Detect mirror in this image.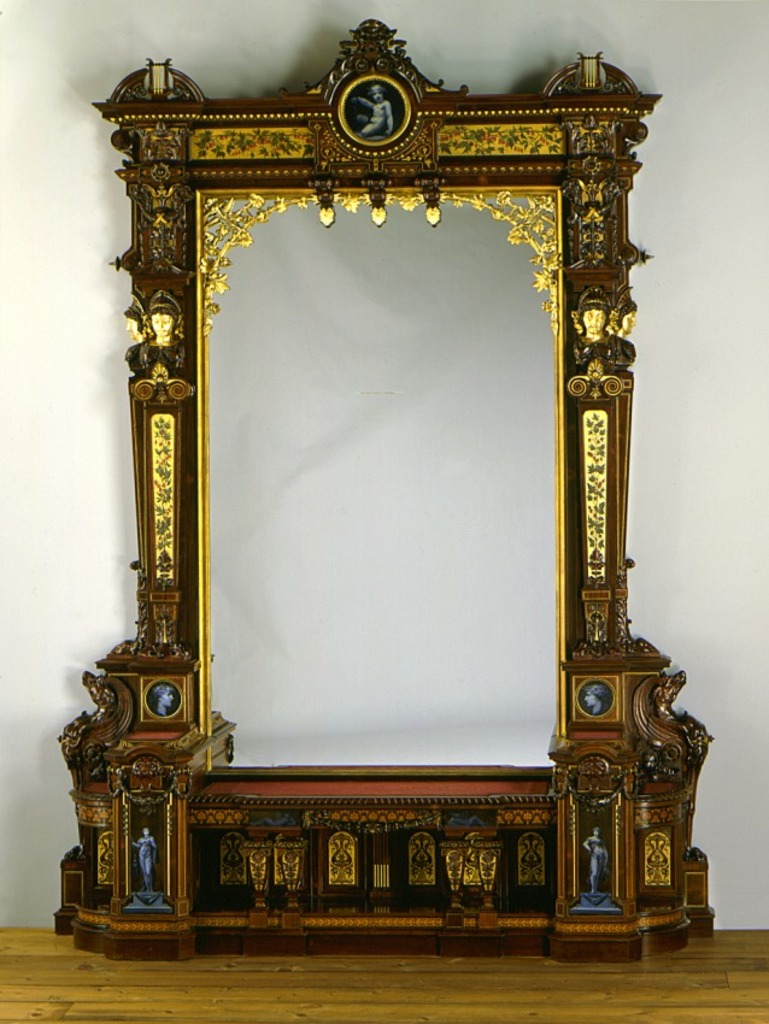
Detection: <box>205,196,554,766</box>.
